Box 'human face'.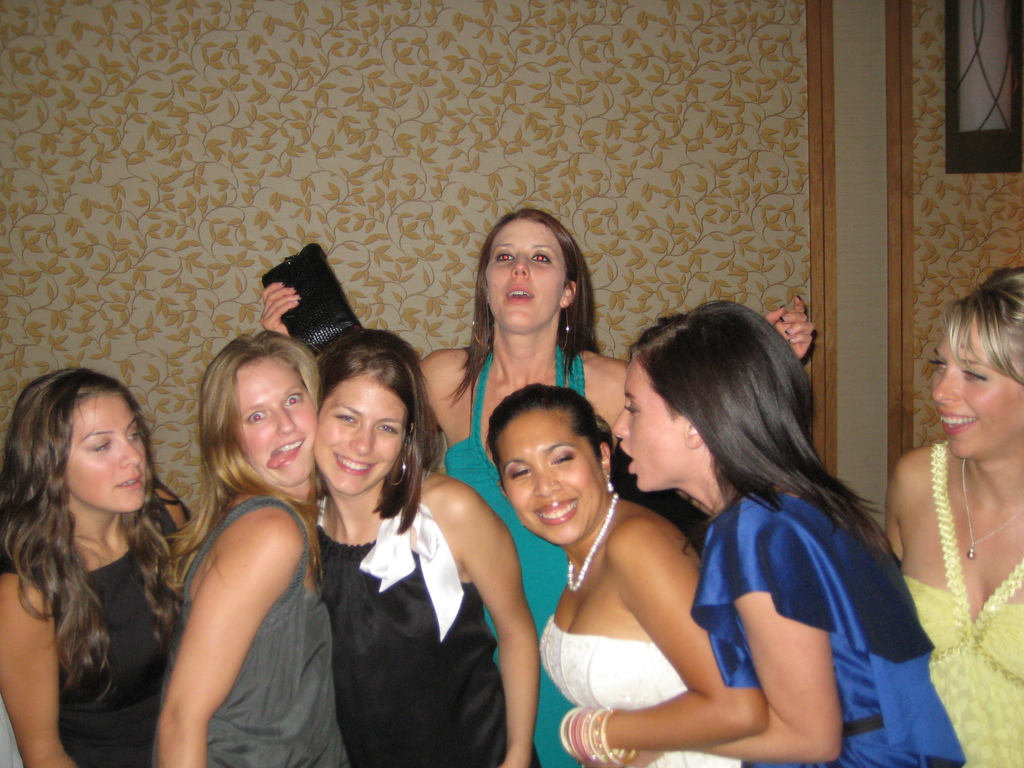
929 321 1023 465.
